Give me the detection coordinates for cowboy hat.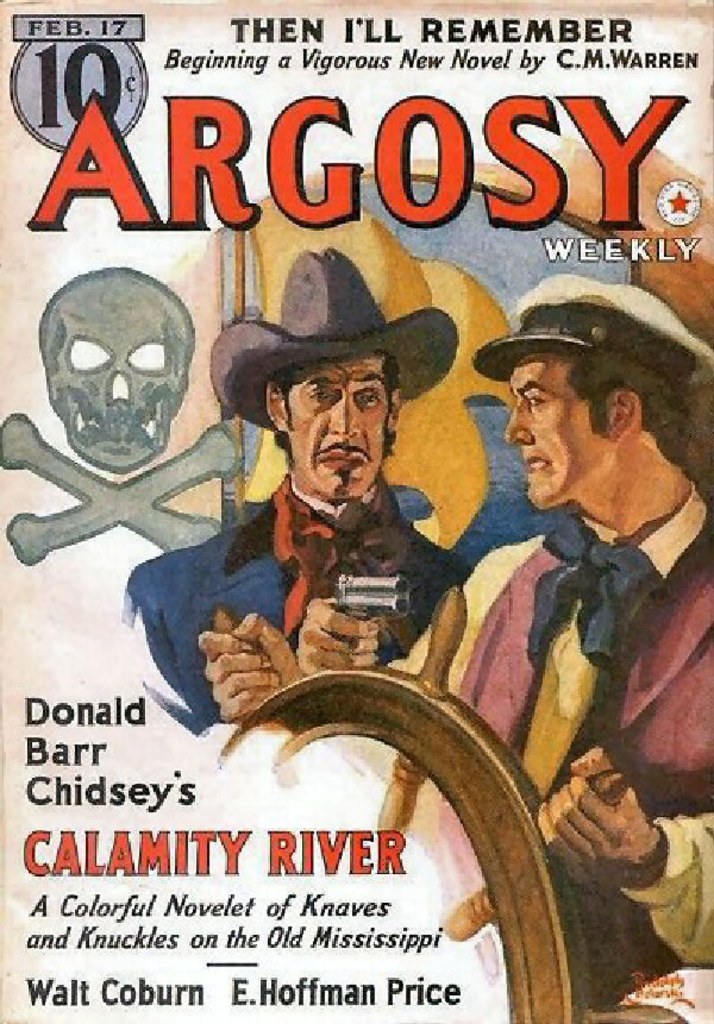
pyautogui.locateOnScreen(215, 272, 469, 431).
